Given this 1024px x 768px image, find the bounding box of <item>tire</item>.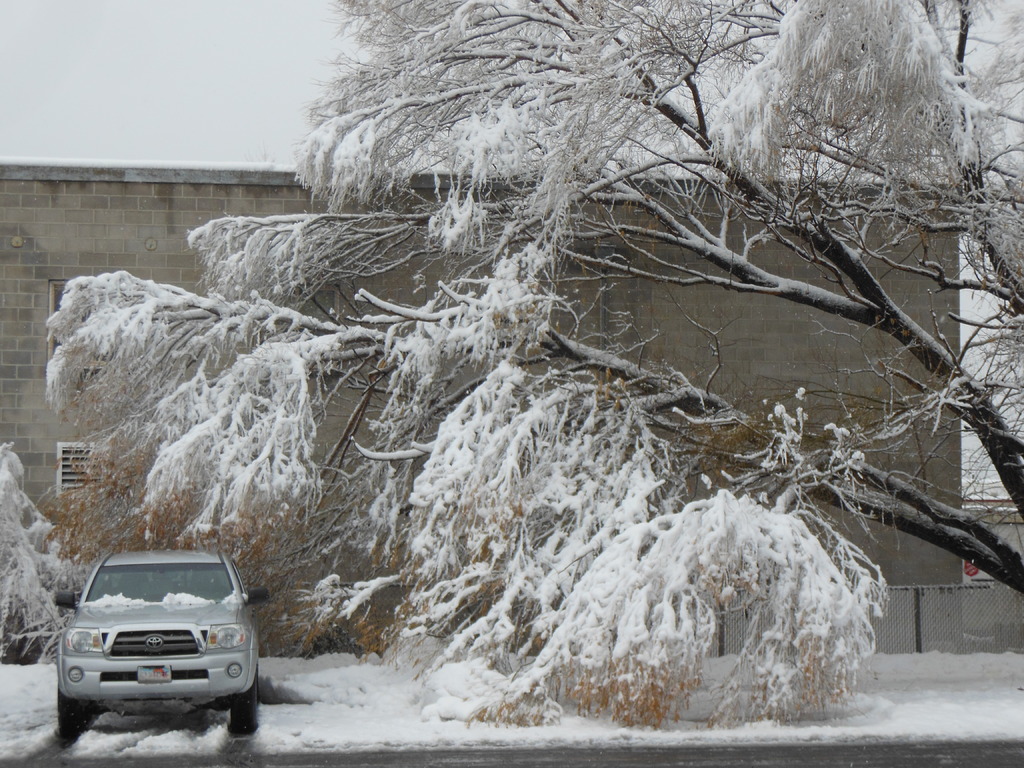
bbox(57, 682, 92, 739).
